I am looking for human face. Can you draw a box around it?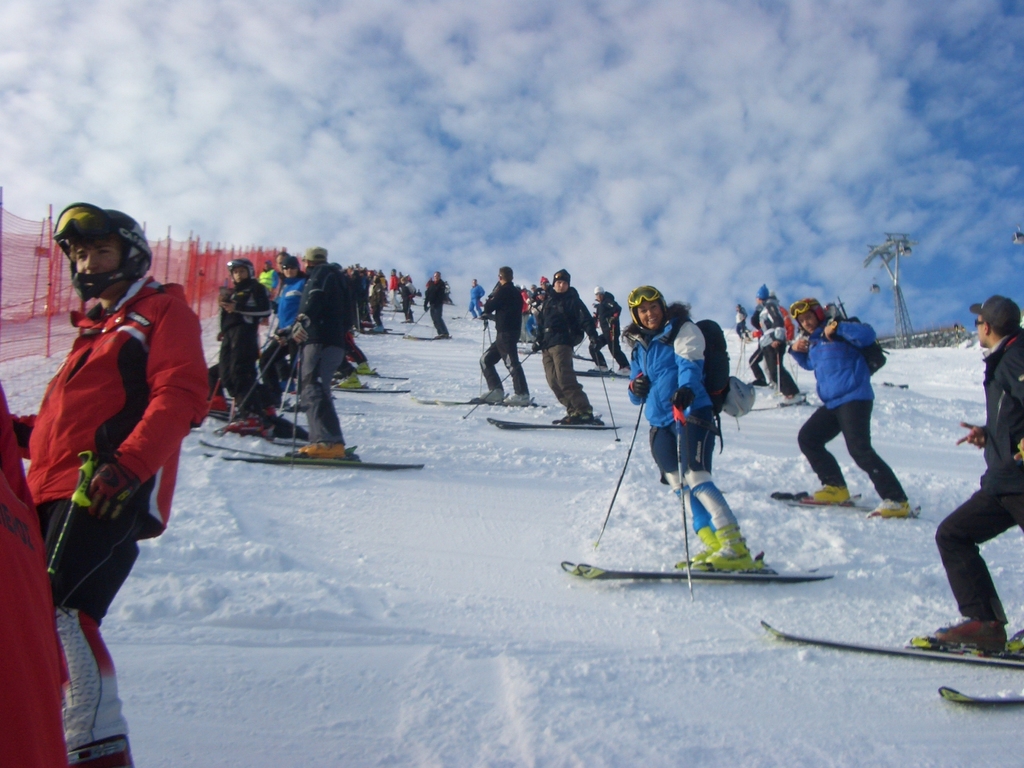
Sure, the bounding box is bbox(805, 312, 819, 331).
